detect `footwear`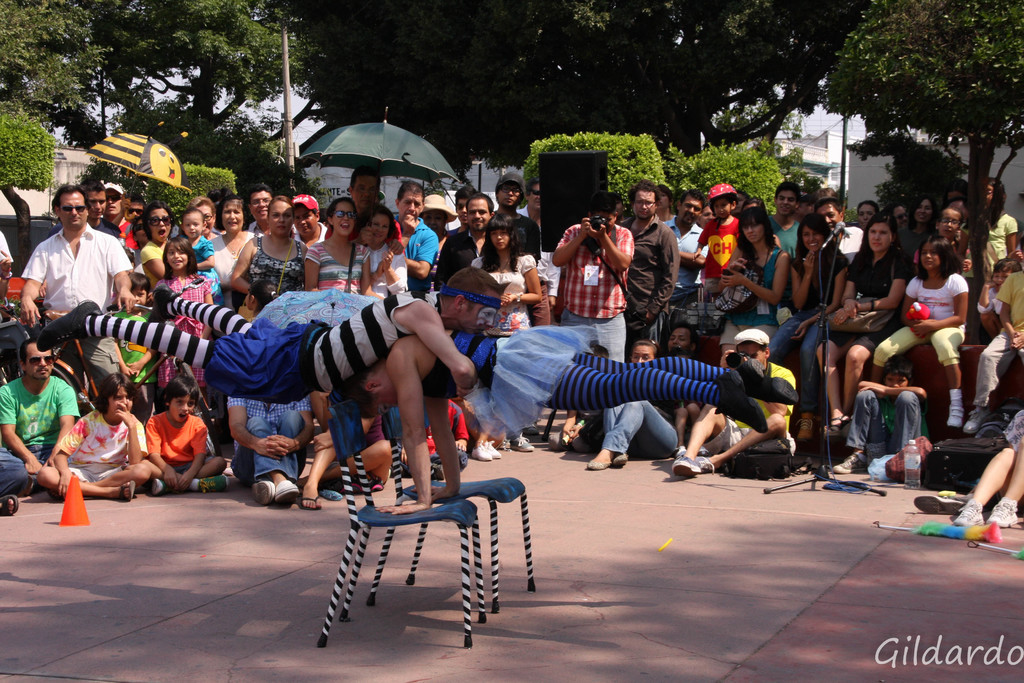
<bbox>509, 431, 535, 451</bbox>
